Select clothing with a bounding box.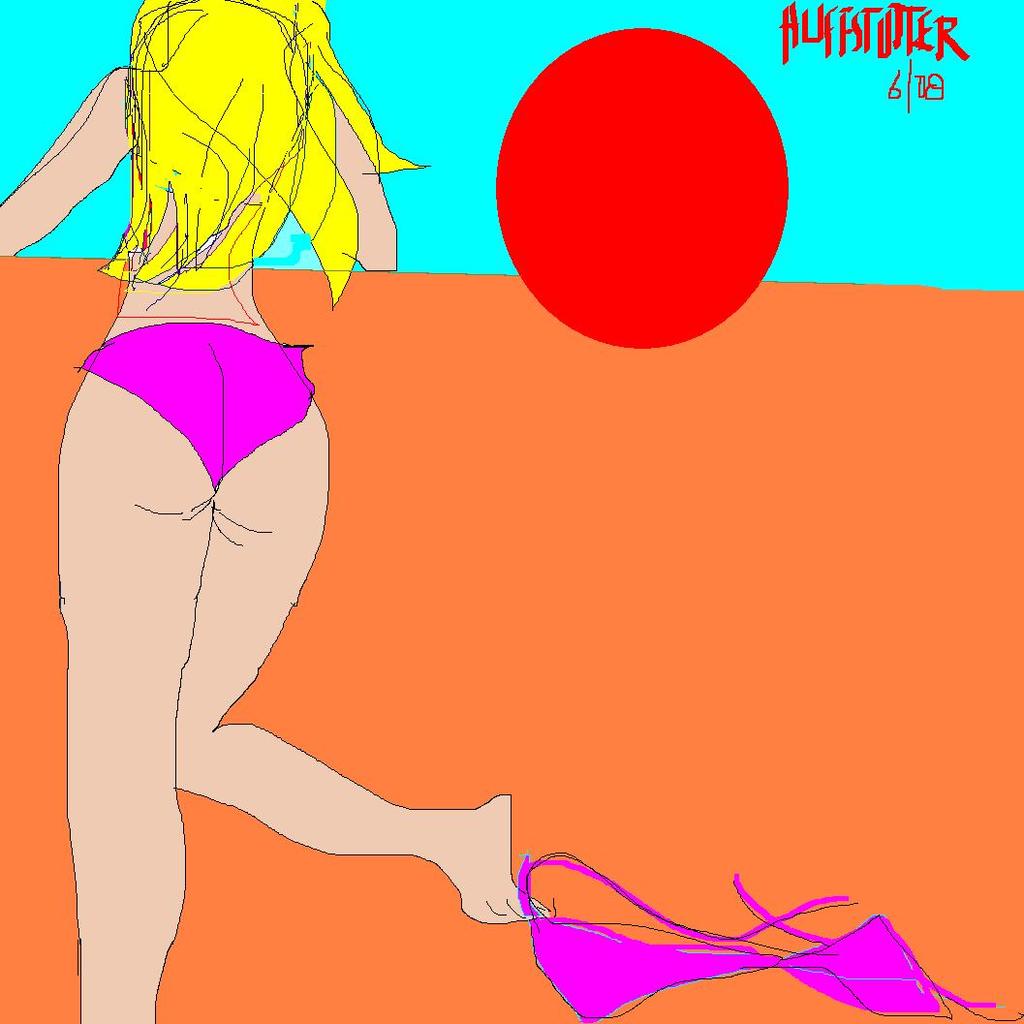
bbox(516, 855, 998, 1018).
